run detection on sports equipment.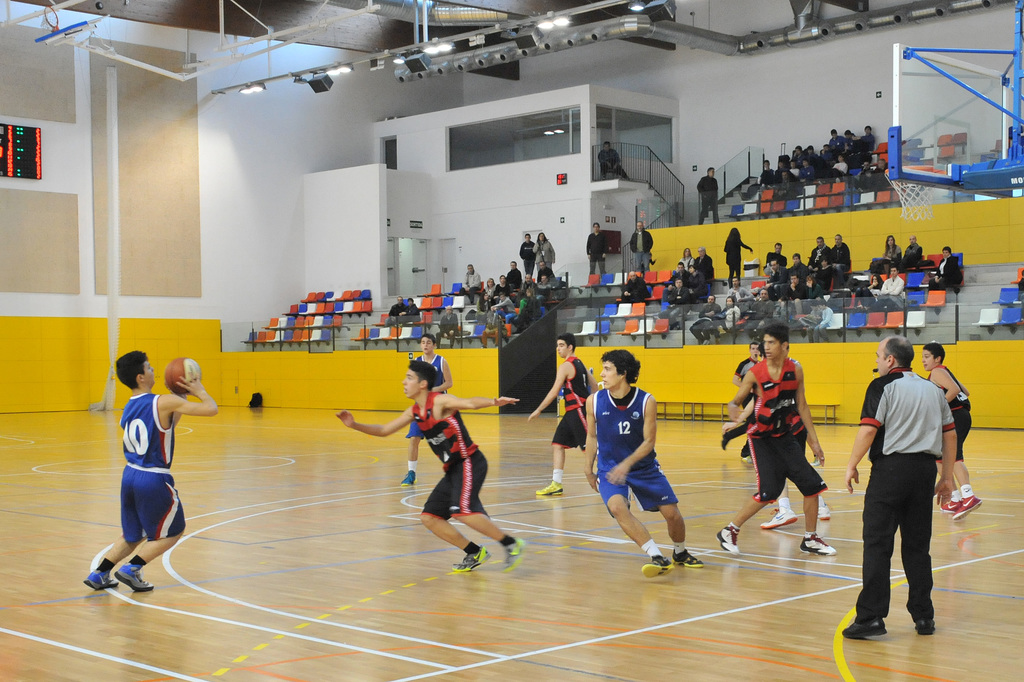
Result: 639,558,676,579.
